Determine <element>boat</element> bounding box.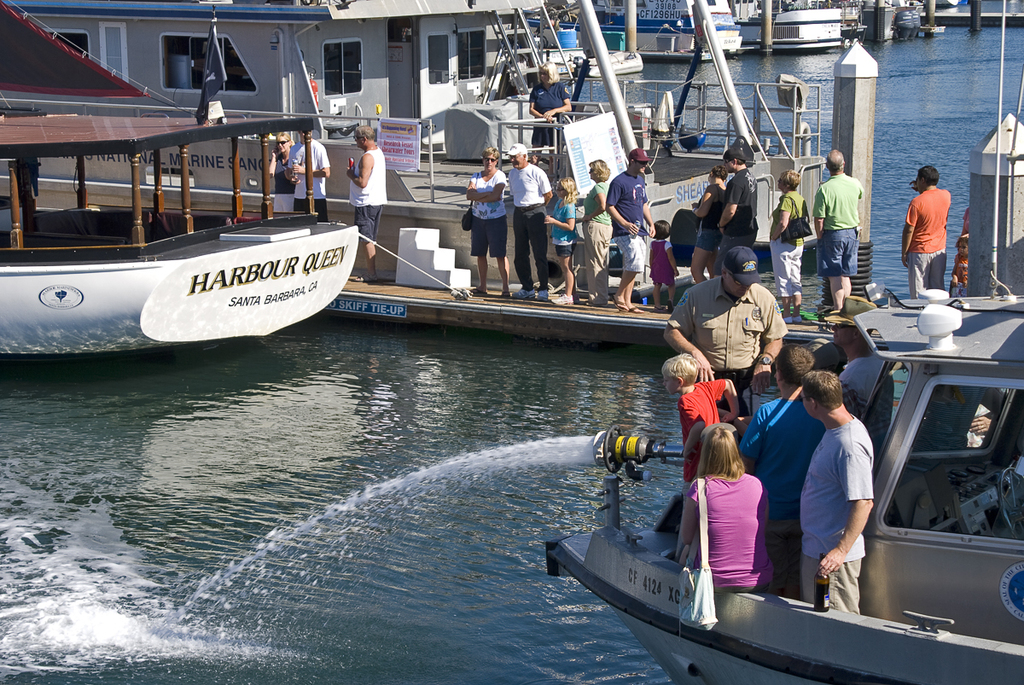
Determined: {"x1": 0, "y1": 107, "x2": 418, "y2": 340}.
